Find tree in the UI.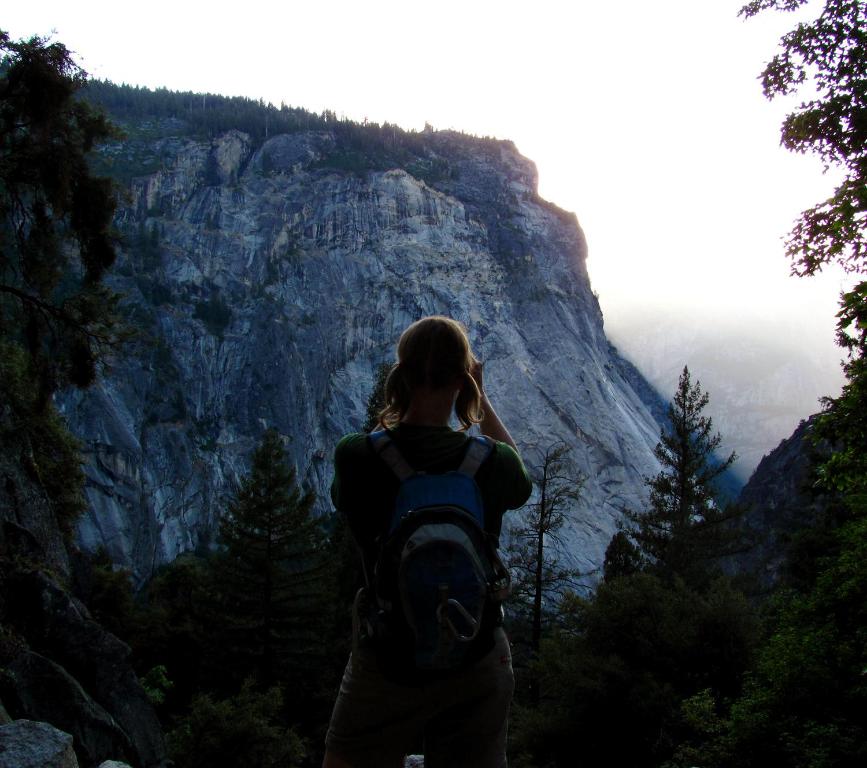
UI element at BBox(0, 35, 128, 542).
